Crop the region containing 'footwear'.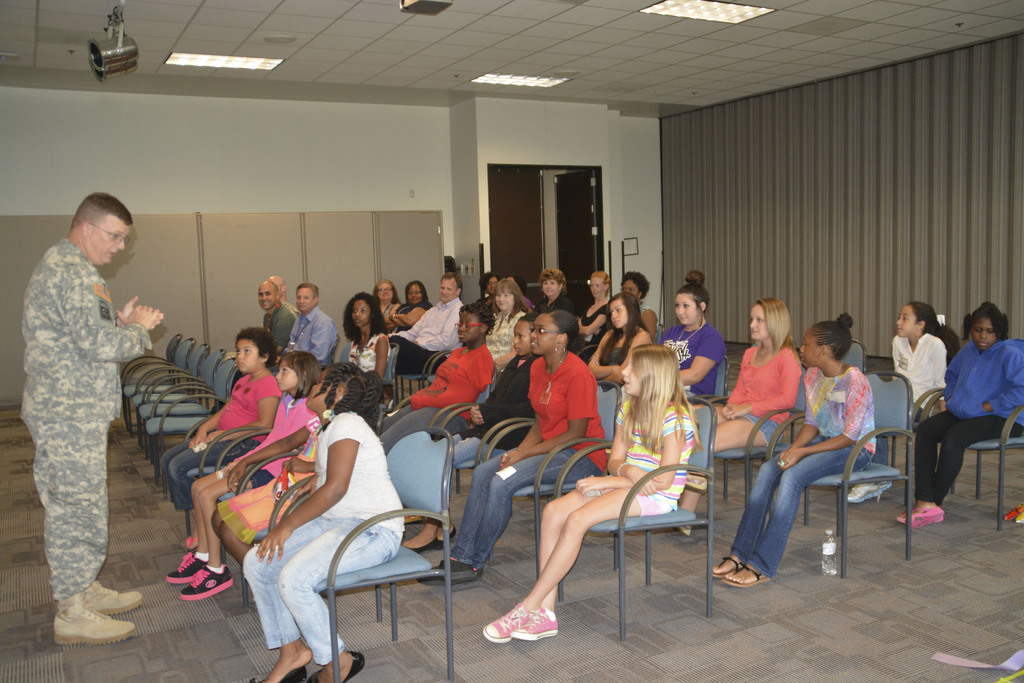
Crop region: {"x1": 379, "y1": 386, "x2": 394, "y2": 409}.
